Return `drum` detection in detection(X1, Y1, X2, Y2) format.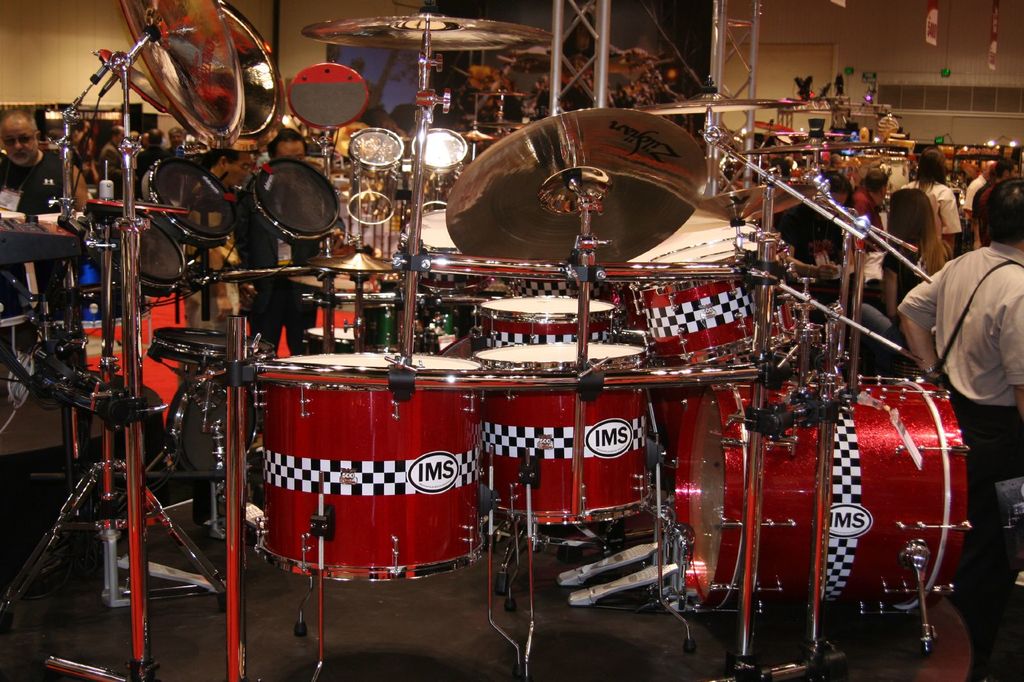
detection(977, 143, 1019, 185).
